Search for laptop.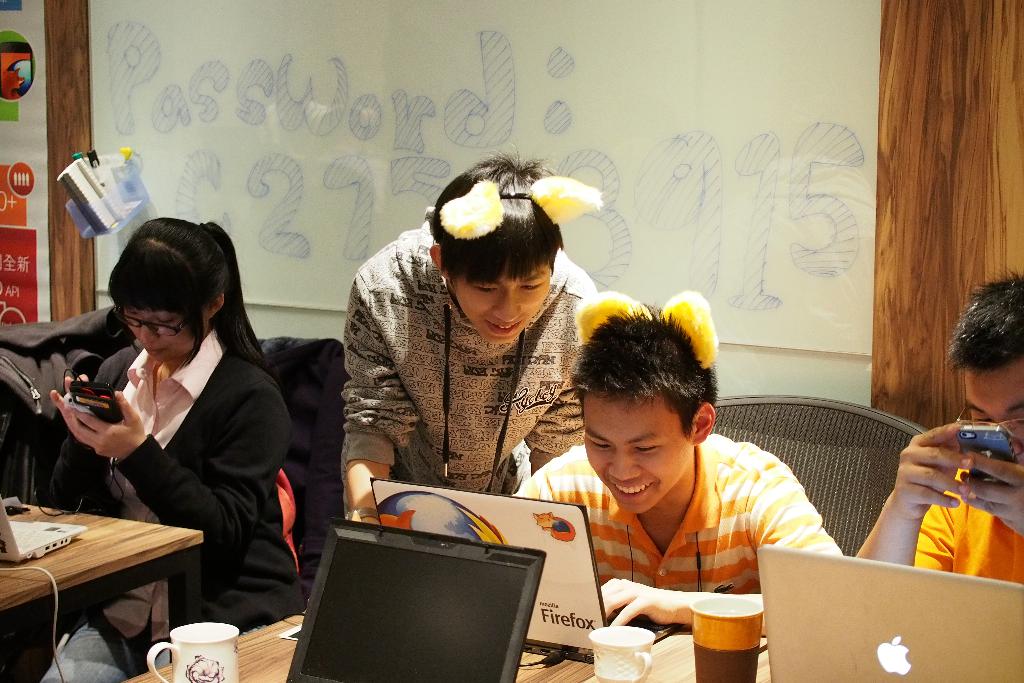
Found at BBox(3, 490, 89, 566).
